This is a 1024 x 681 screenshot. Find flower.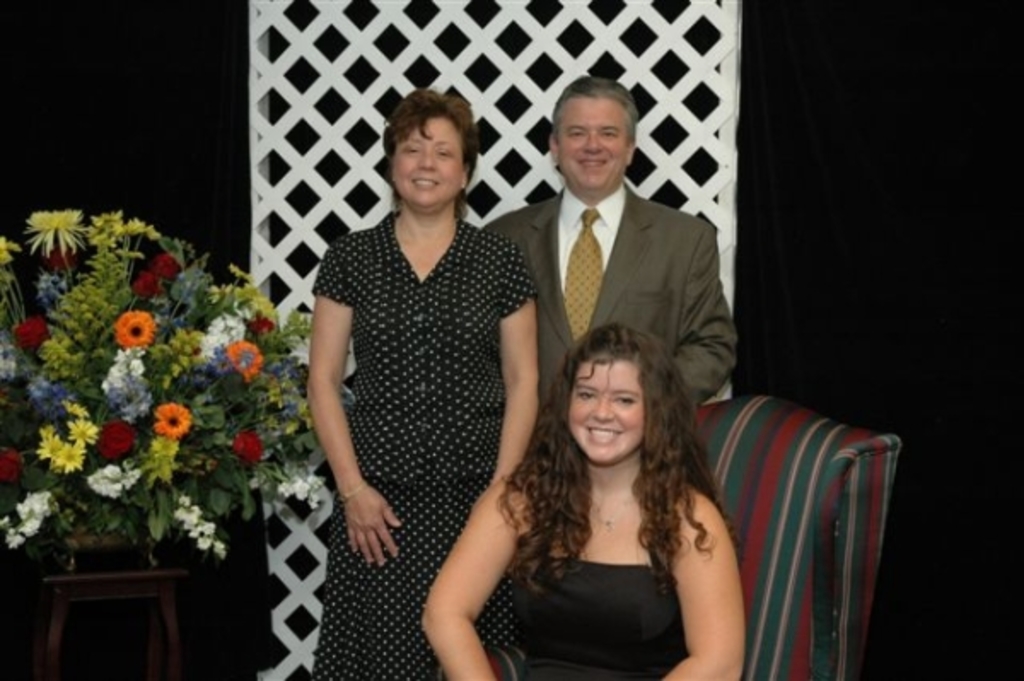
Bounding box: box=[44, 242, 72, 275].
